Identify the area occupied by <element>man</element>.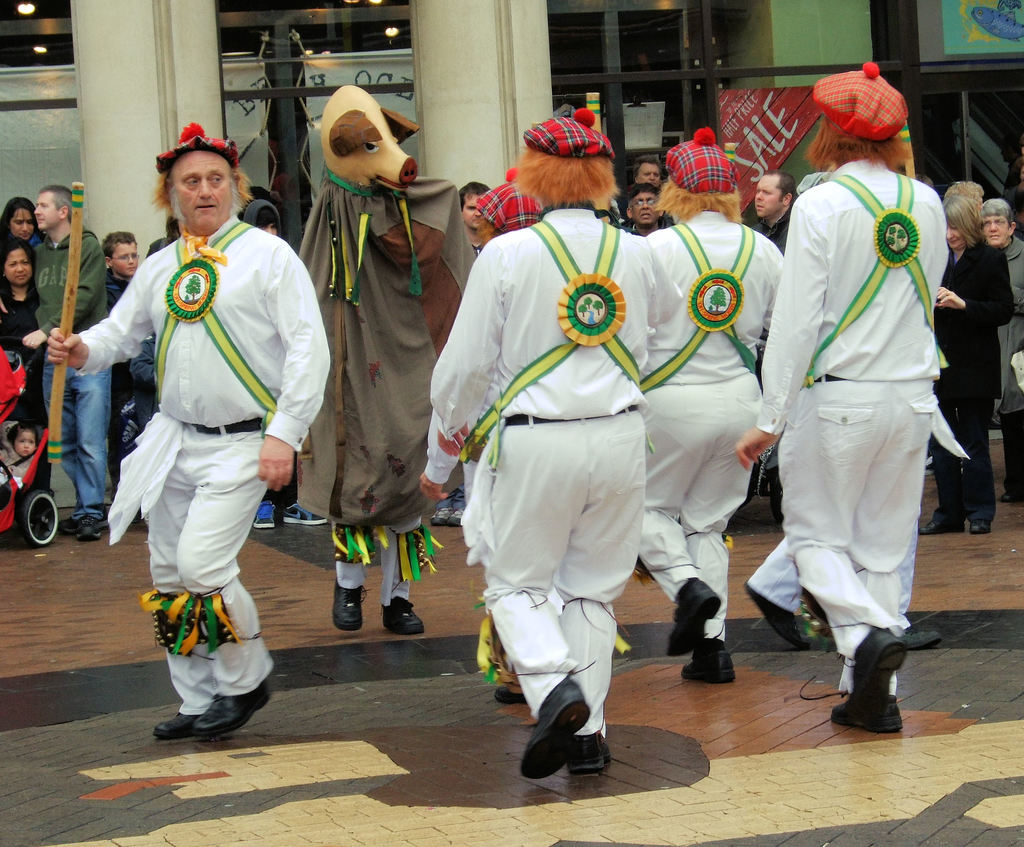
Area: locate(736, 58, 949, 741).
